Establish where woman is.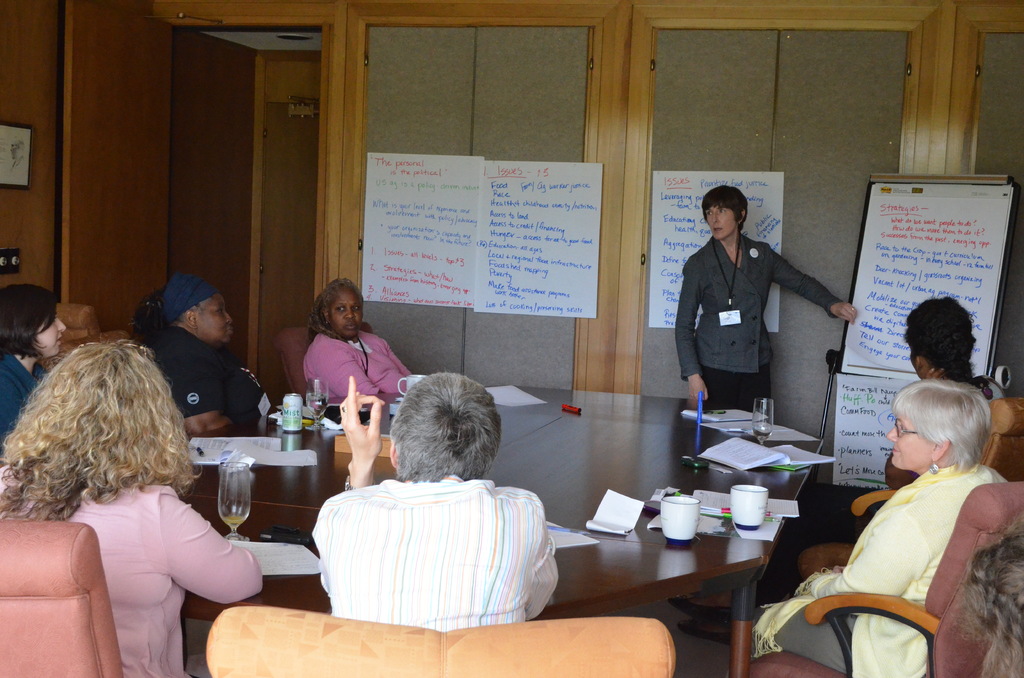
Established at box(306, 273, 420, 407).
